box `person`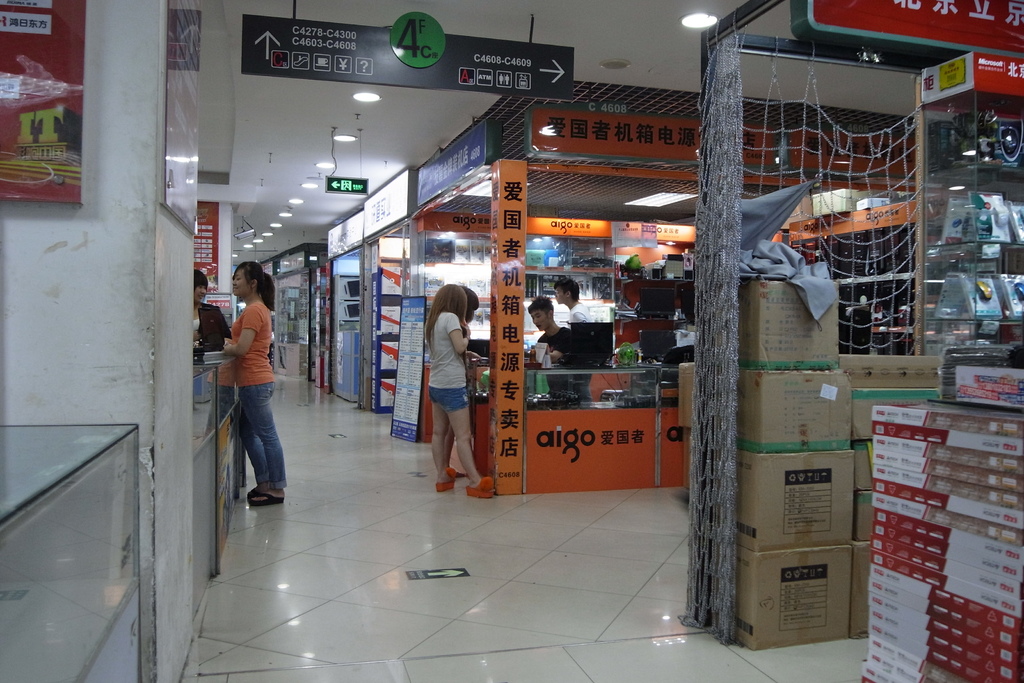
[left=551, top=274, right=596, bottom=402]
